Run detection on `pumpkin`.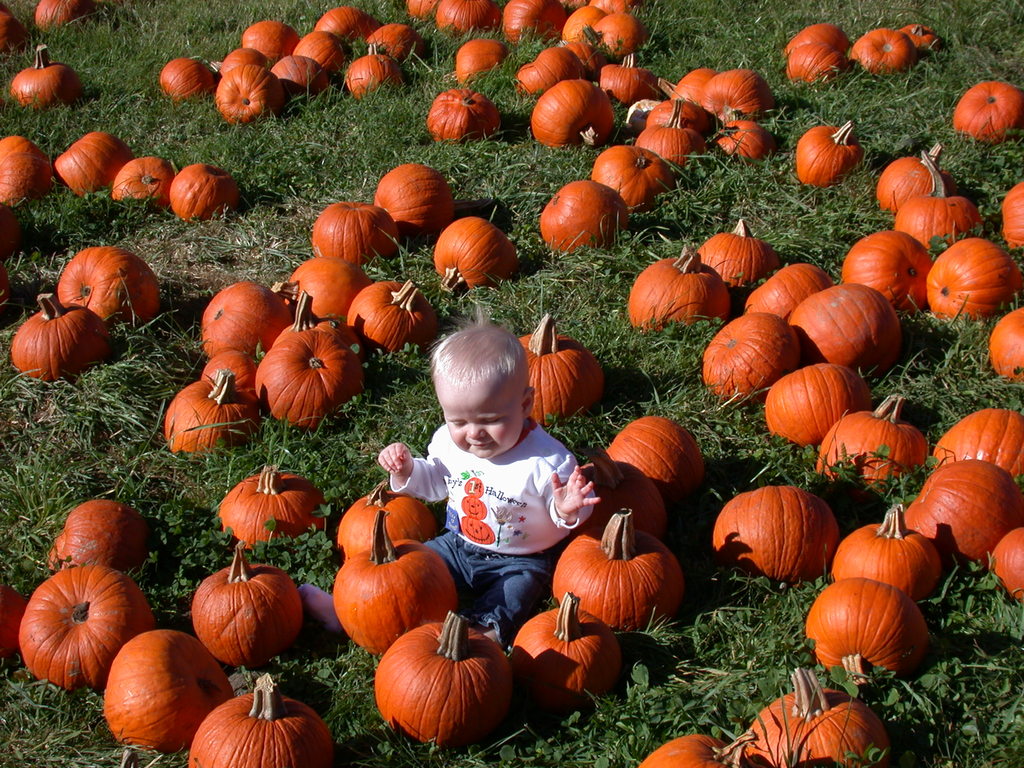
Result: {"x1": 794, "y1": 115, "x2": 866, "y2": 192}.
